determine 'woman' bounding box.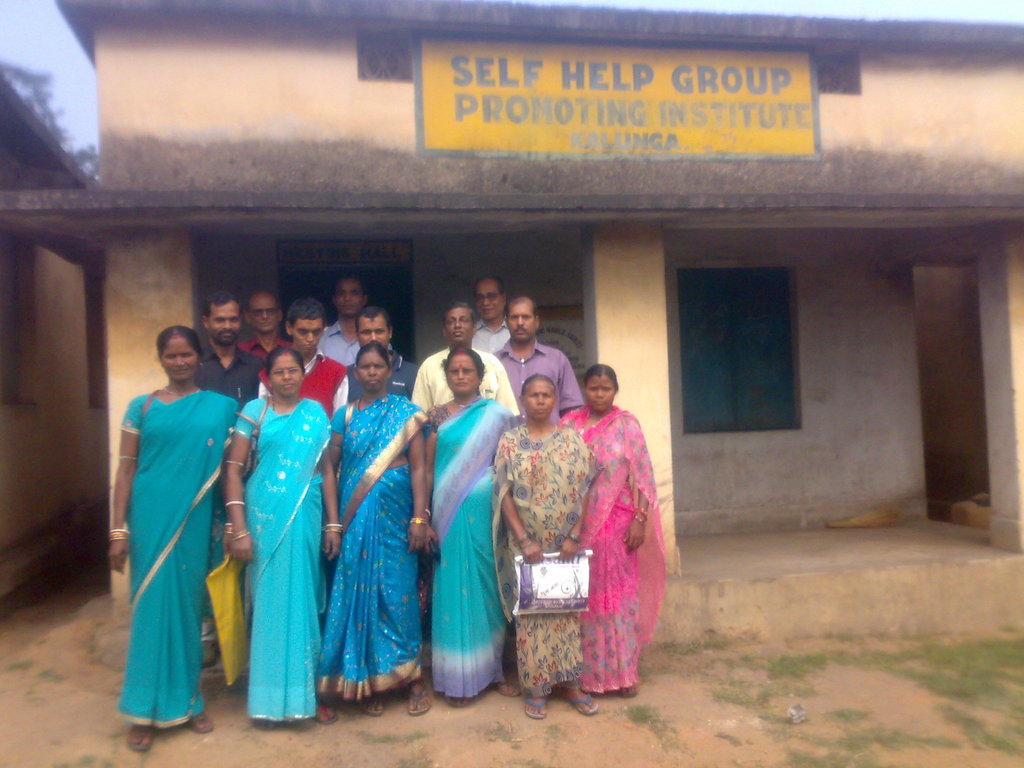
Determined: {"x1": 329, "y1": 341, "x2": 433, "y2": 714}.
